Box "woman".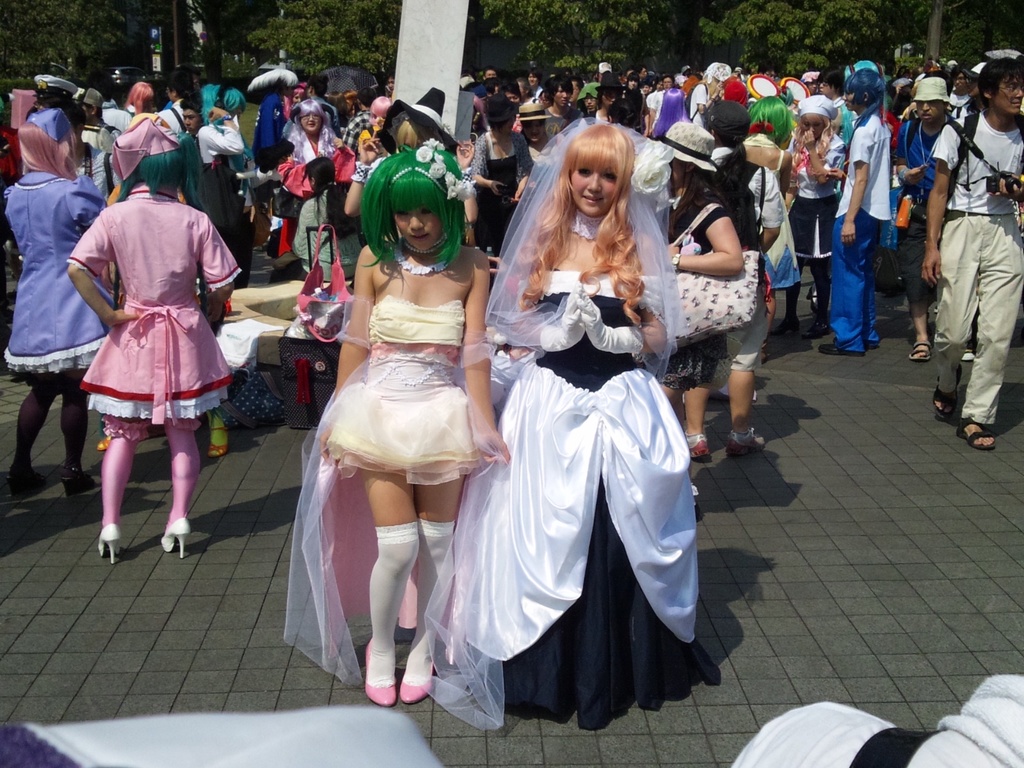
<box>278,100,351,257</box>.
